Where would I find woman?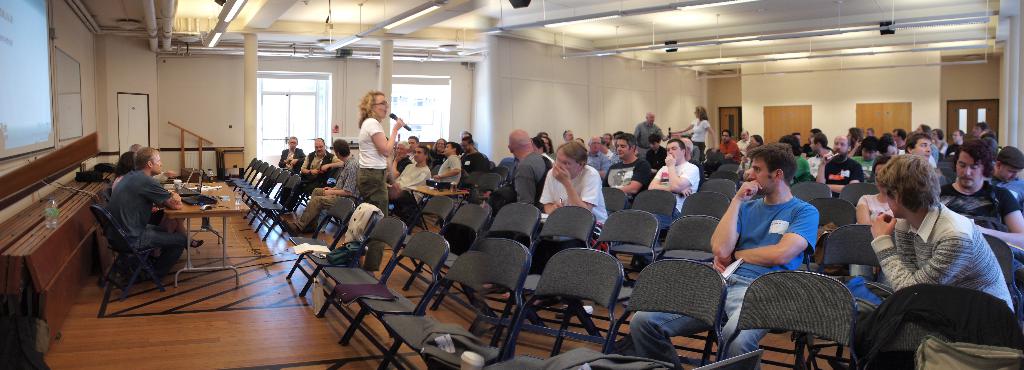
At locate(669, 108, 717, 163).
